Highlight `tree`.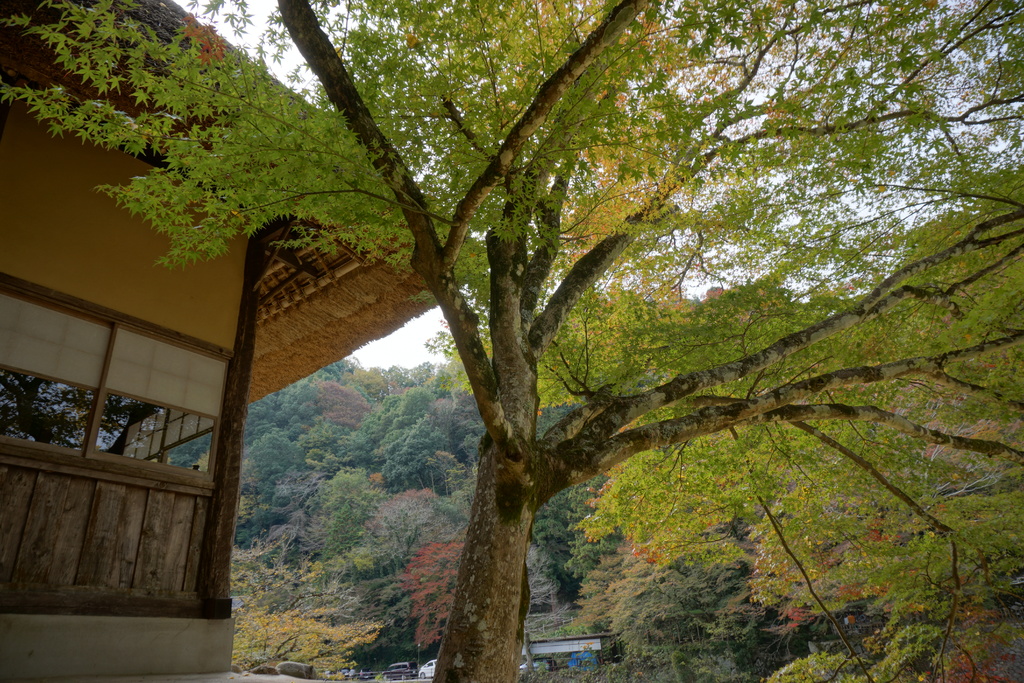
Highlighted region: 0 0 1023 682.
